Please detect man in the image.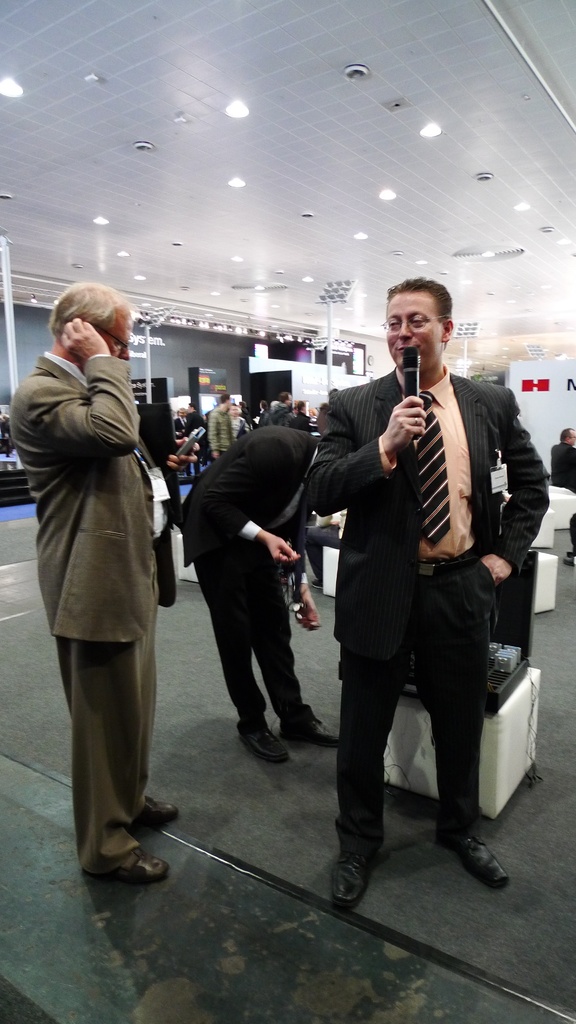
9, 280, 180, 885.
